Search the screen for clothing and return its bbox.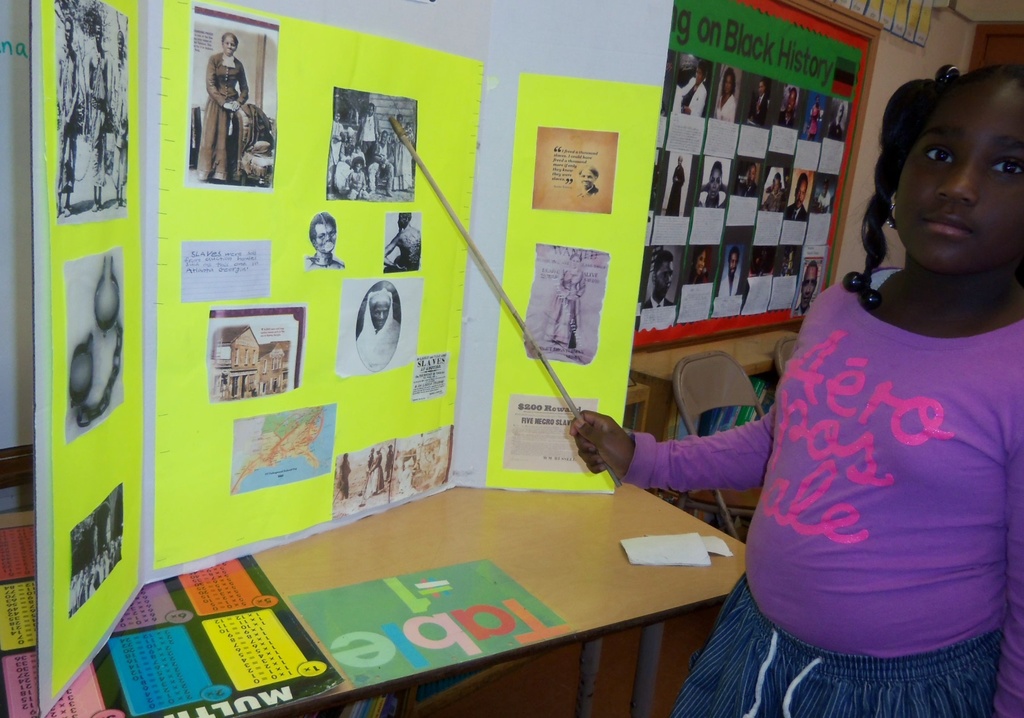
Found: {"x1": 666, "y1": 577, "x2": 1023, "y2": 717}.
